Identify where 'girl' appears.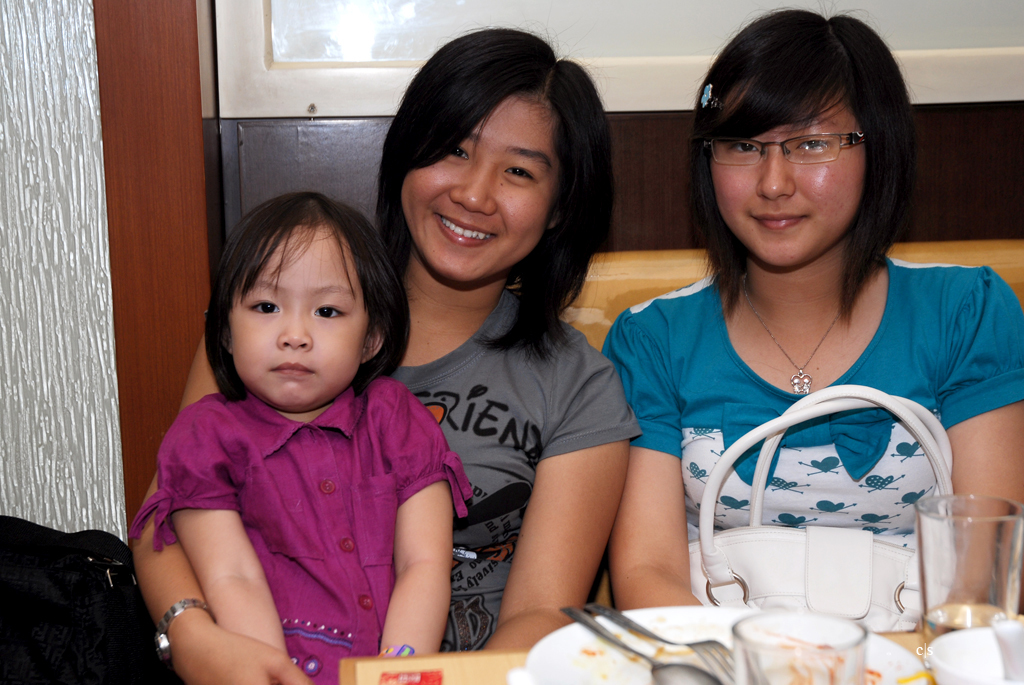
Appears at locate(127, 189, 473, 684).
